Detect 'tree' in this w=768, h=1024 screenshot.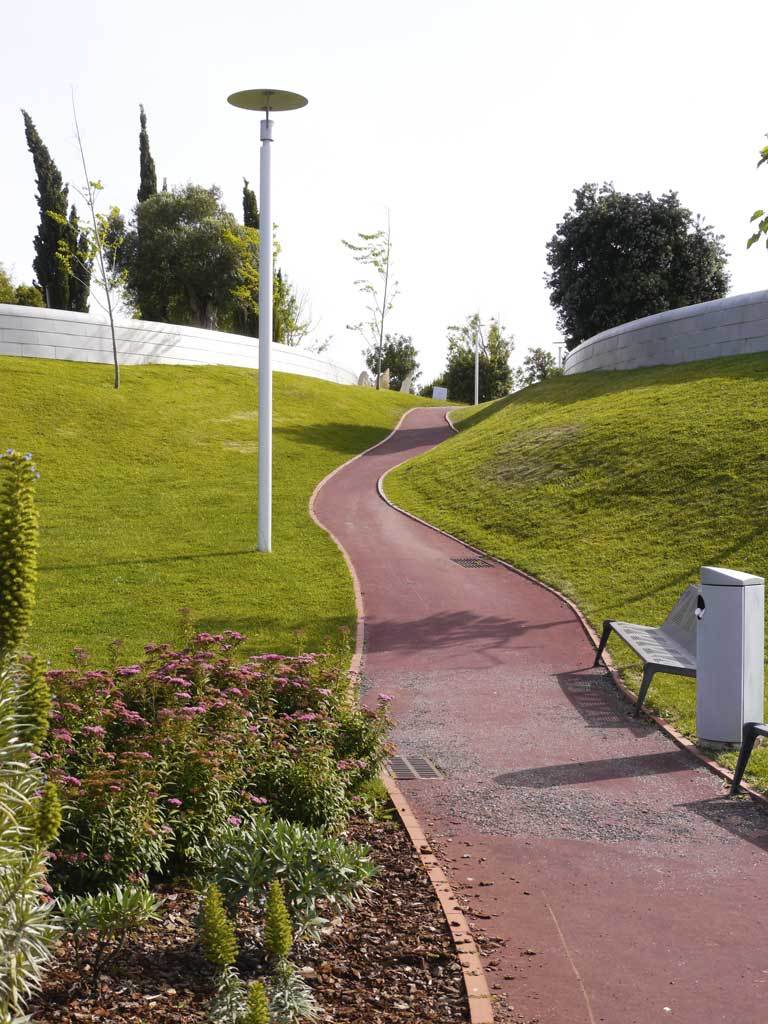
Detection: 18,107,92,311.
